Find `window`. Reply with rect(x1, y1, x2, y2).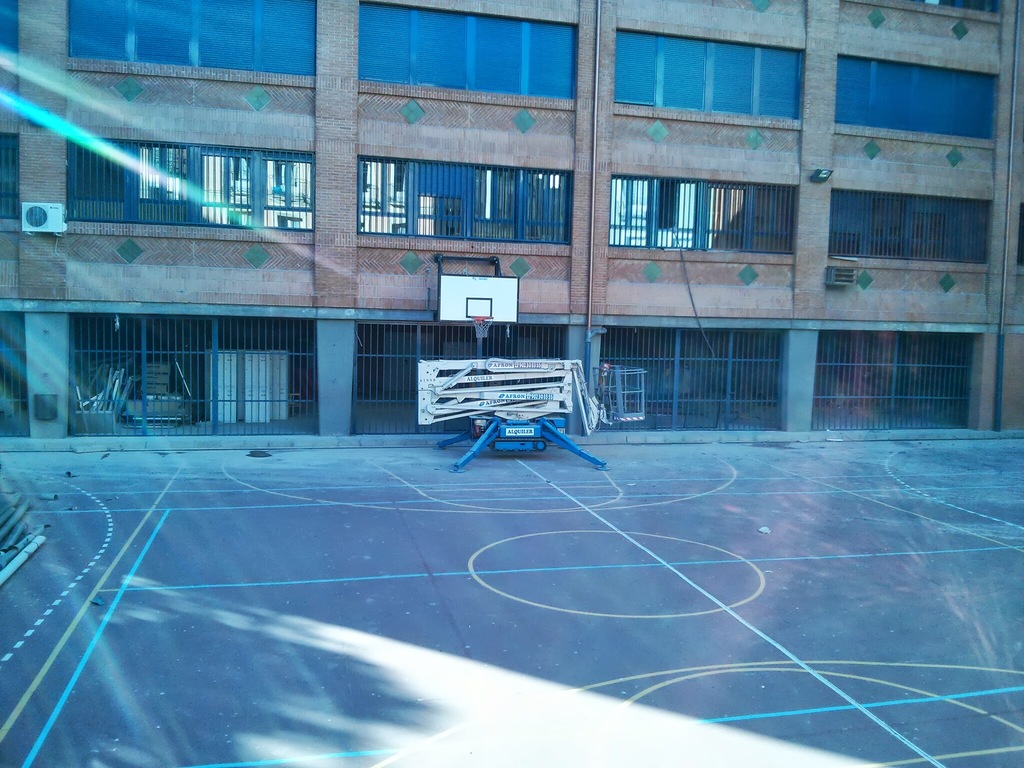
rect(829, 45, 998, 148).
